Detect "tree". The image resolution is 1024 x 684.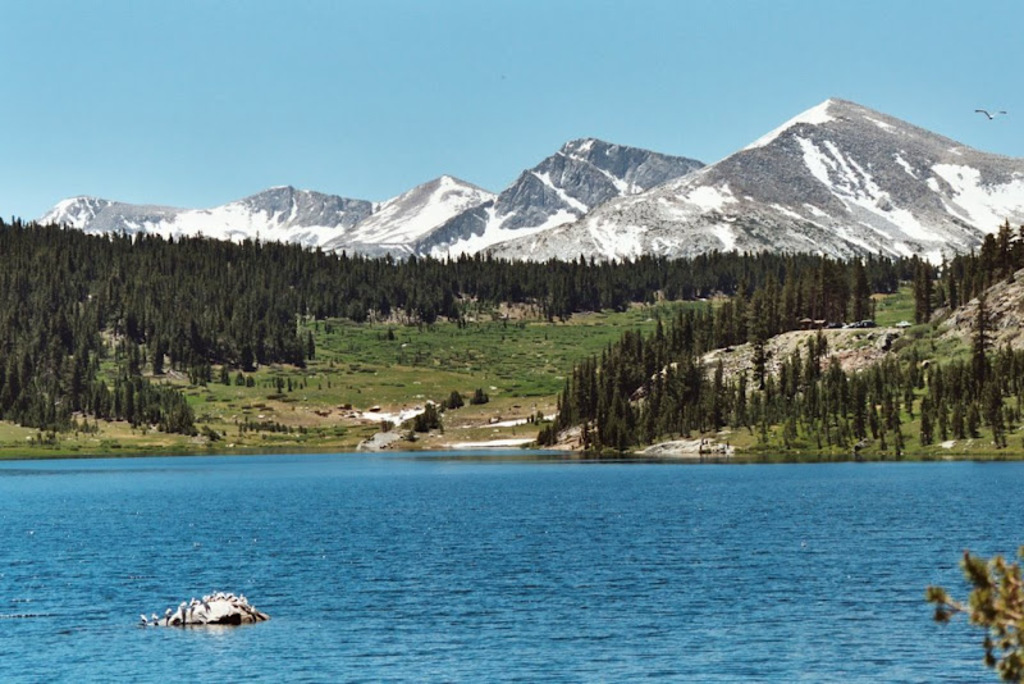
bbox=[933, 551, 1023, 683].
